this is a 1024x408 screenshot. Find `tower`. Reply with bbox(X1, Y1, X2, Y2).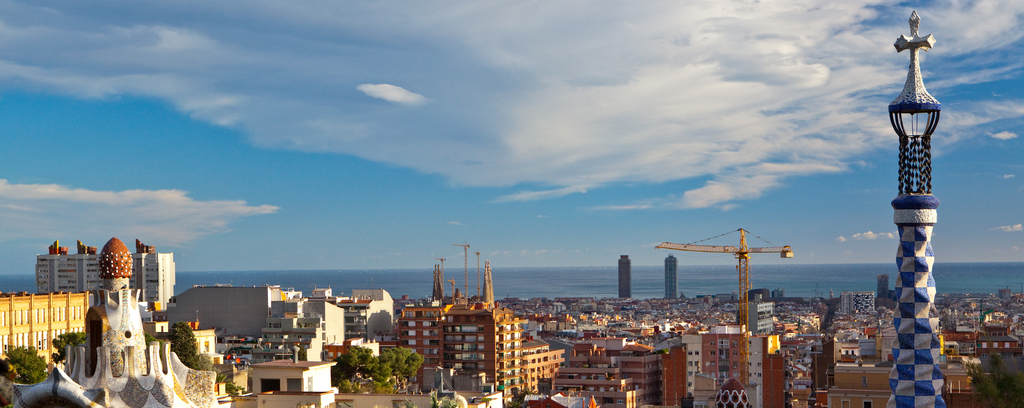
bbox(617, 255, 631, 297).
